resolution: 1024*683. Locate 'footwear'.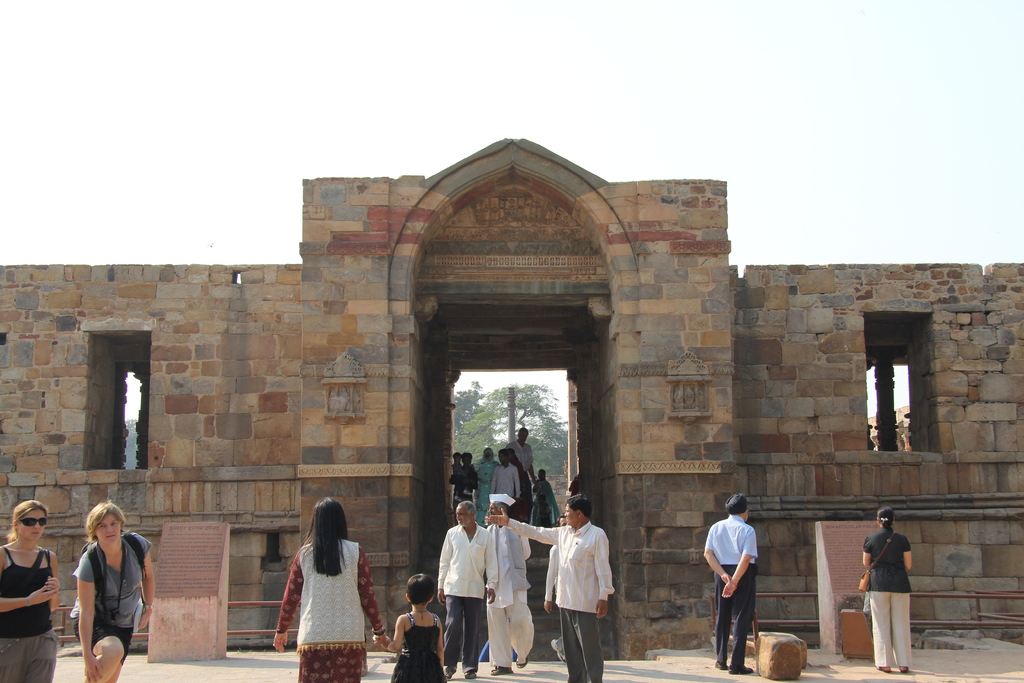
(left=464, top=667, right=478, bottom=682).
